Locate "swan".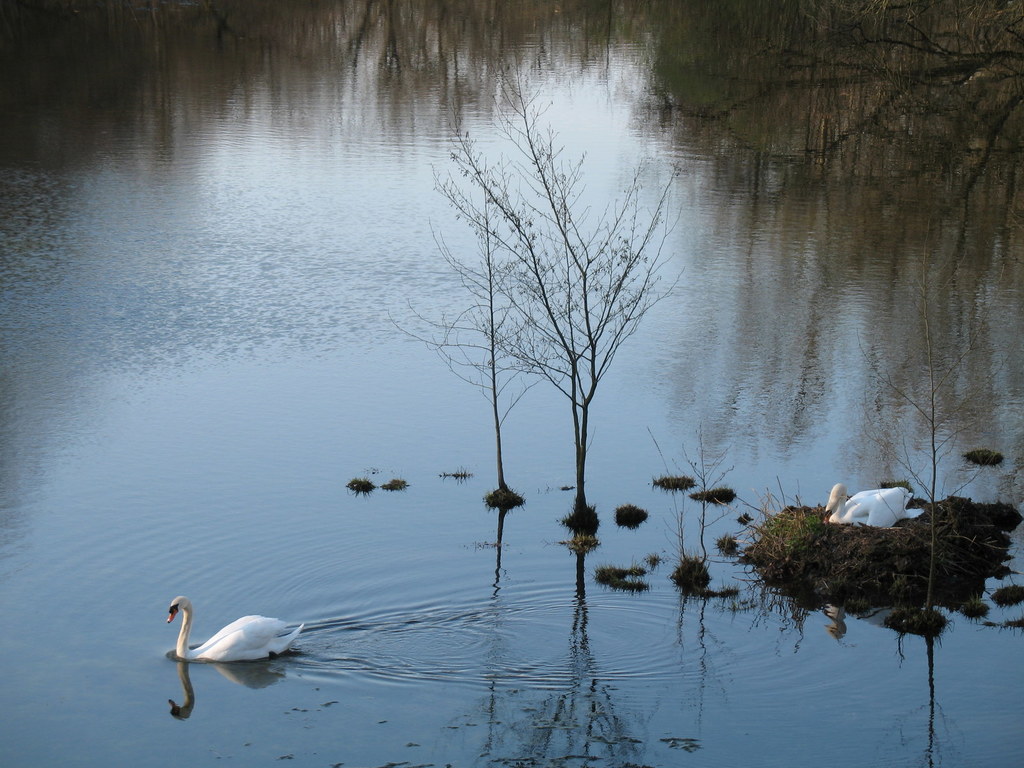
Bounding box: box(826, 483, 926, 527).
